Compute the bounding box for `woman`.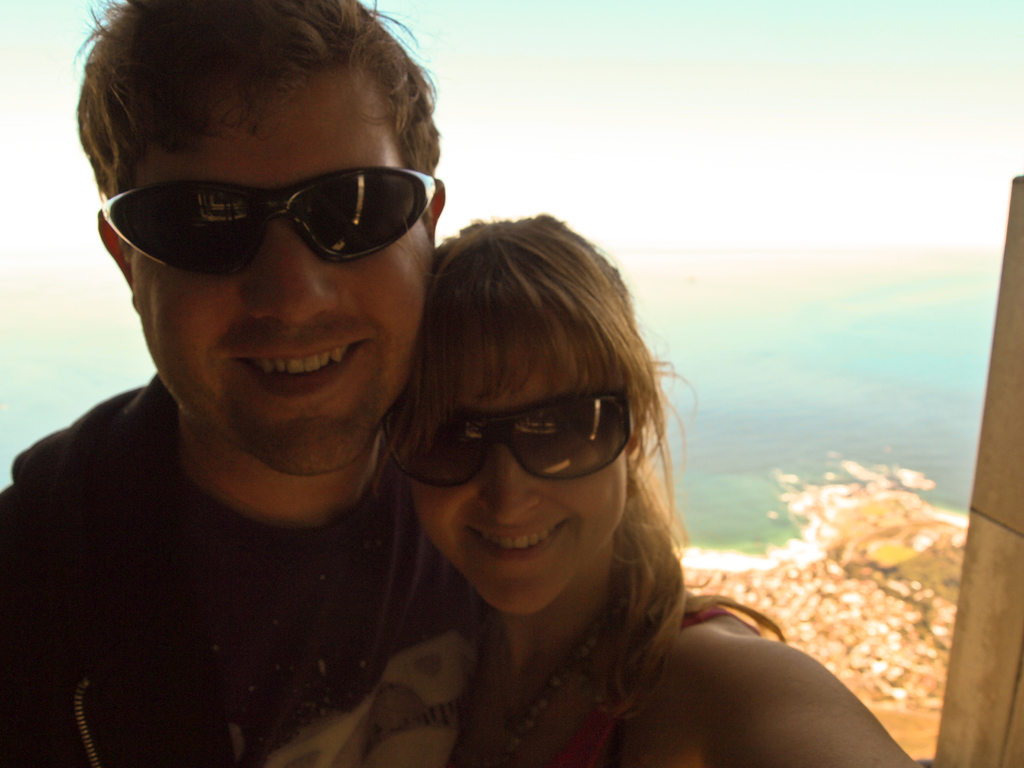
372 209 925 767.
